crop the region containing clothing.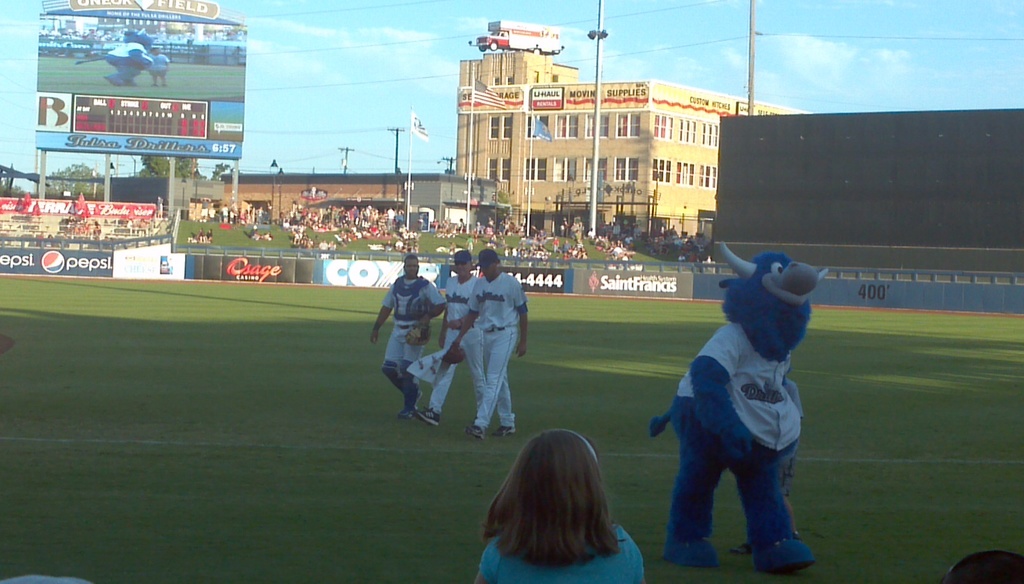
Crop region: <box>381,269,450,378</box>.
